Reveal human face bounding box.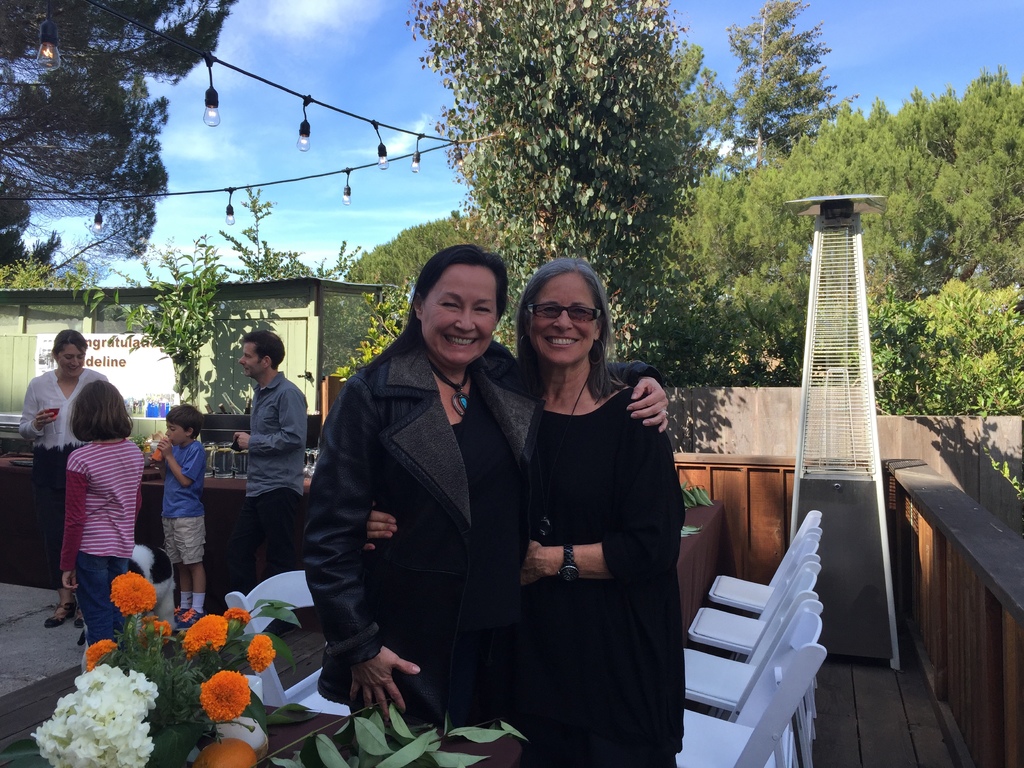
Revealed: bbox=(423, 267, 499, 371).
